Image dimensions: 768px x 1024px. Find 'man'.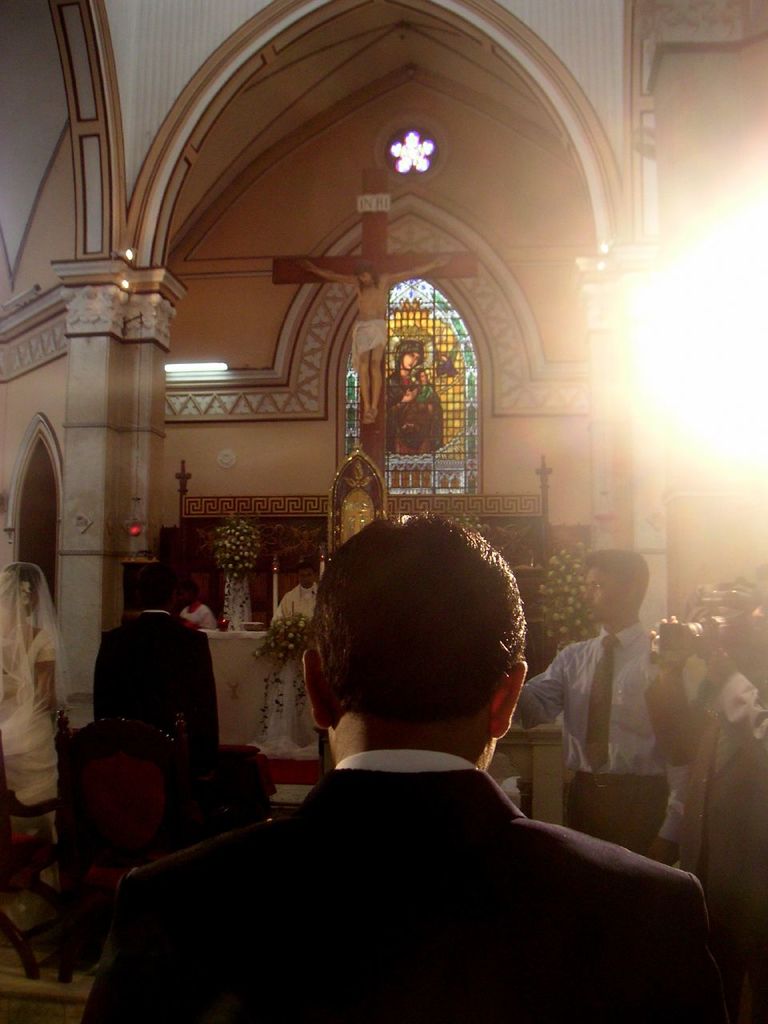
134,501,678,994.
